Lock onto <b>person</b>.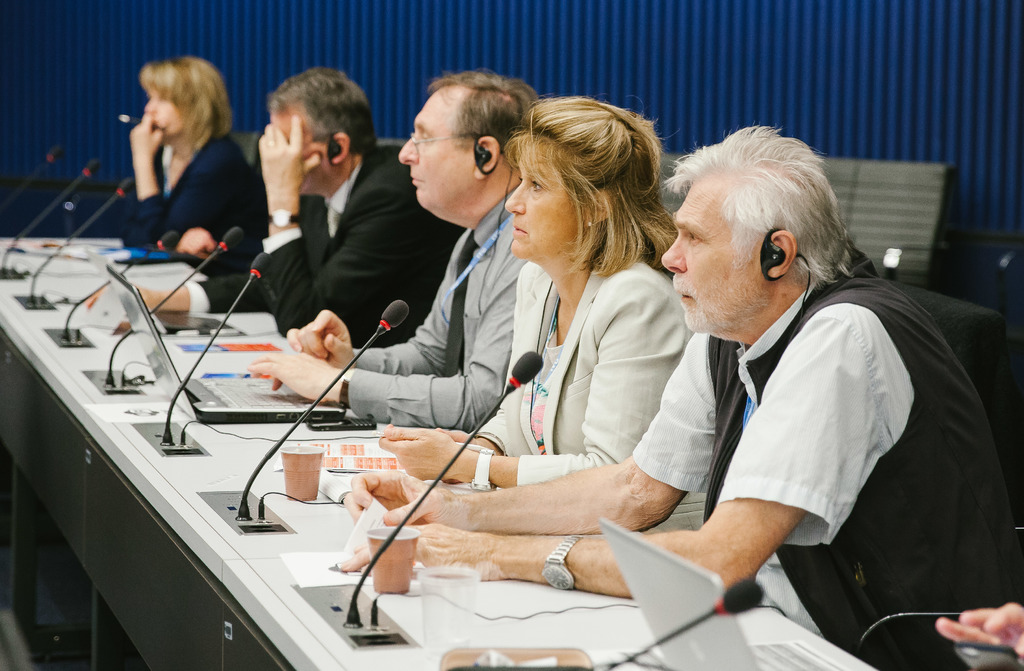
Locked: pyautogui.locateOnScreen(244, 69, 540, 430).
